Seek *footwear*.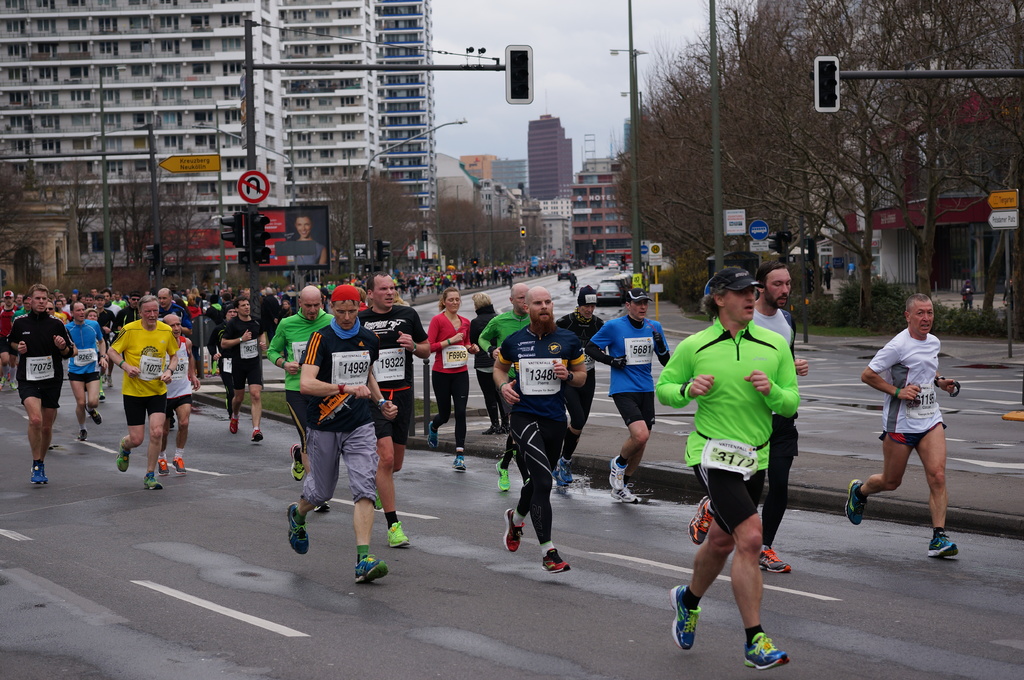
l=225, t=417, r=240, b=434.
